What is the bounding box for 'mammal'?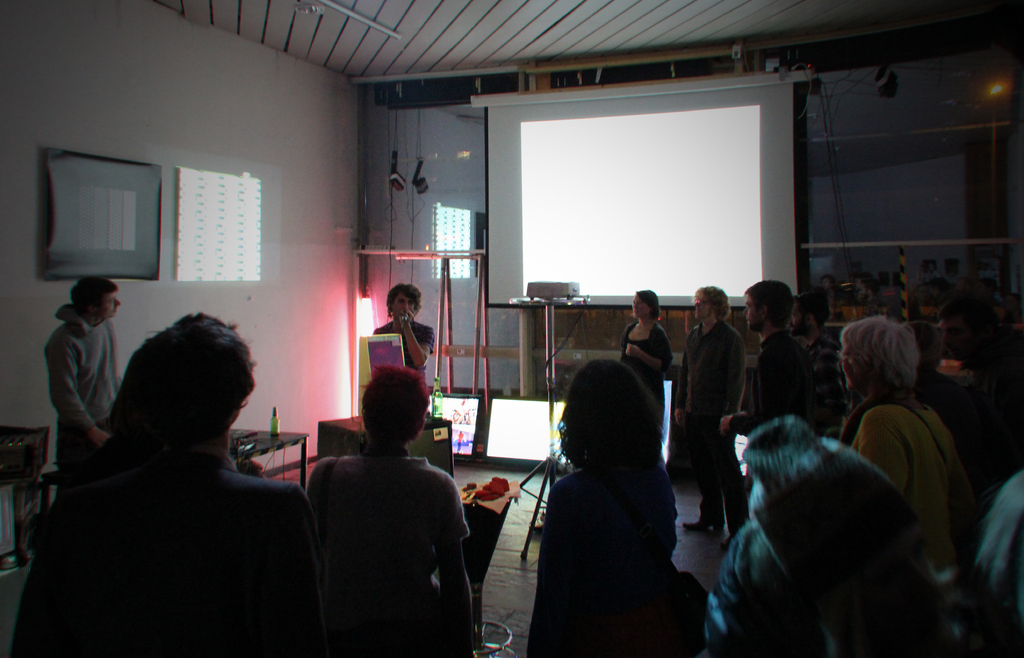
[301, 363, 488, 657].
